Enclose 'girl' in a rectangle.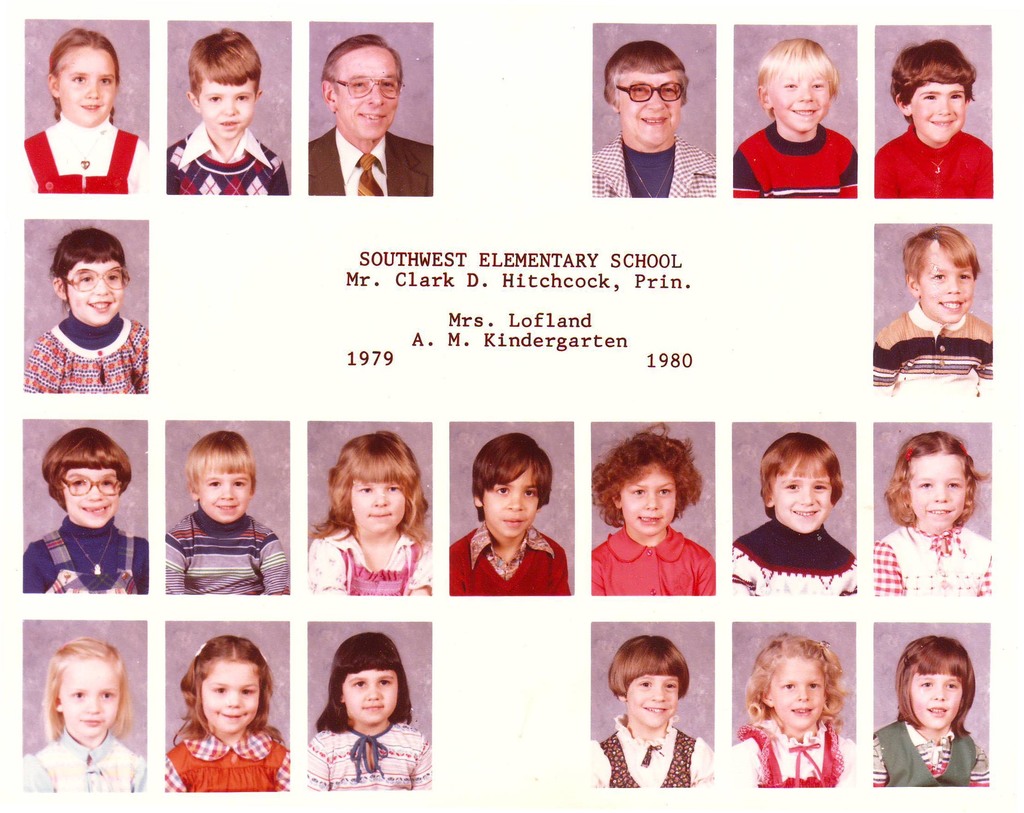
(874,522,995,597).
